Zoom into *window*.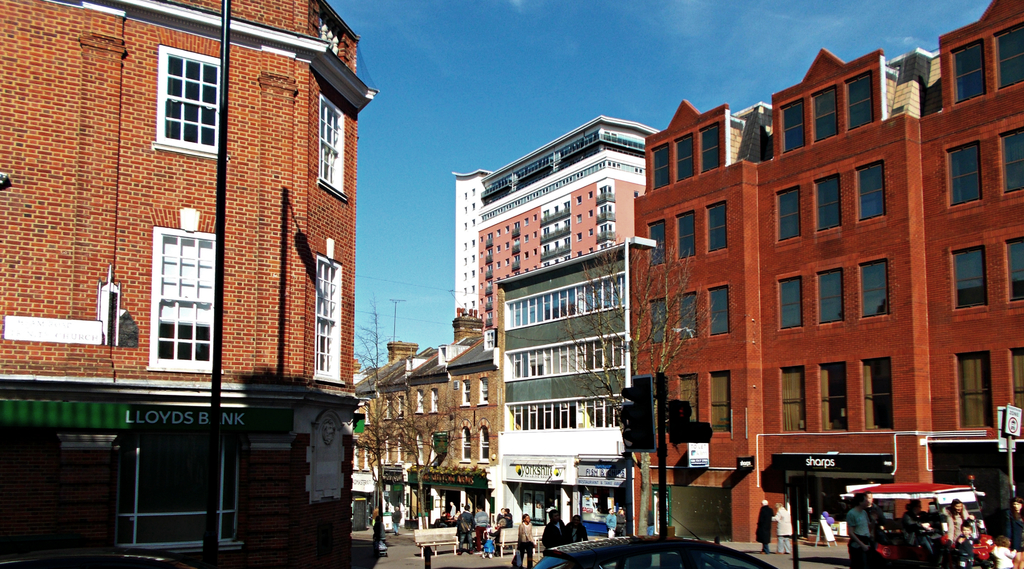
Zoom target: box=[950, 244, 988, 312].
